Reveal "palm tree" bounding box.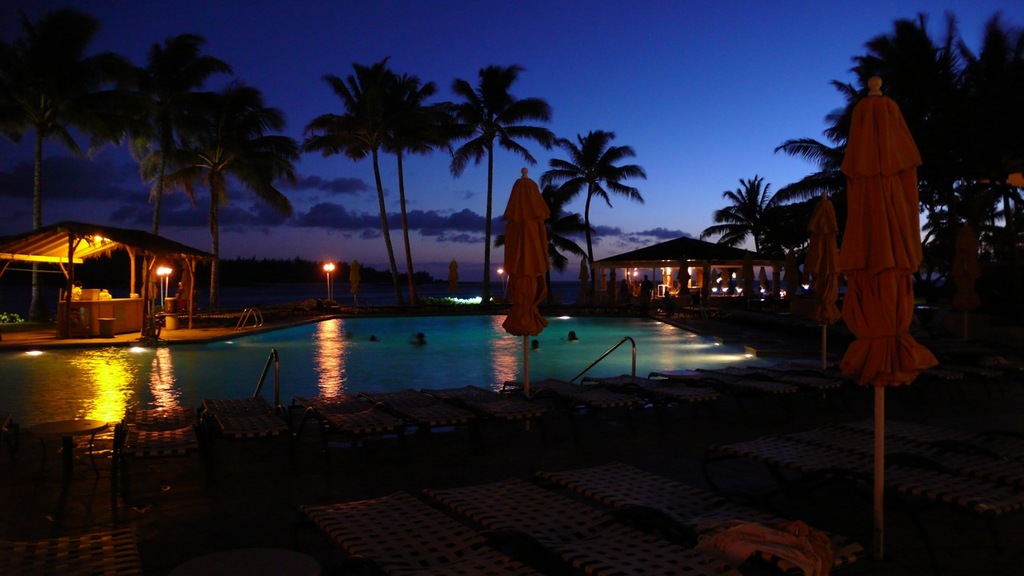
Revealed: 550, 126, 640, 318.
